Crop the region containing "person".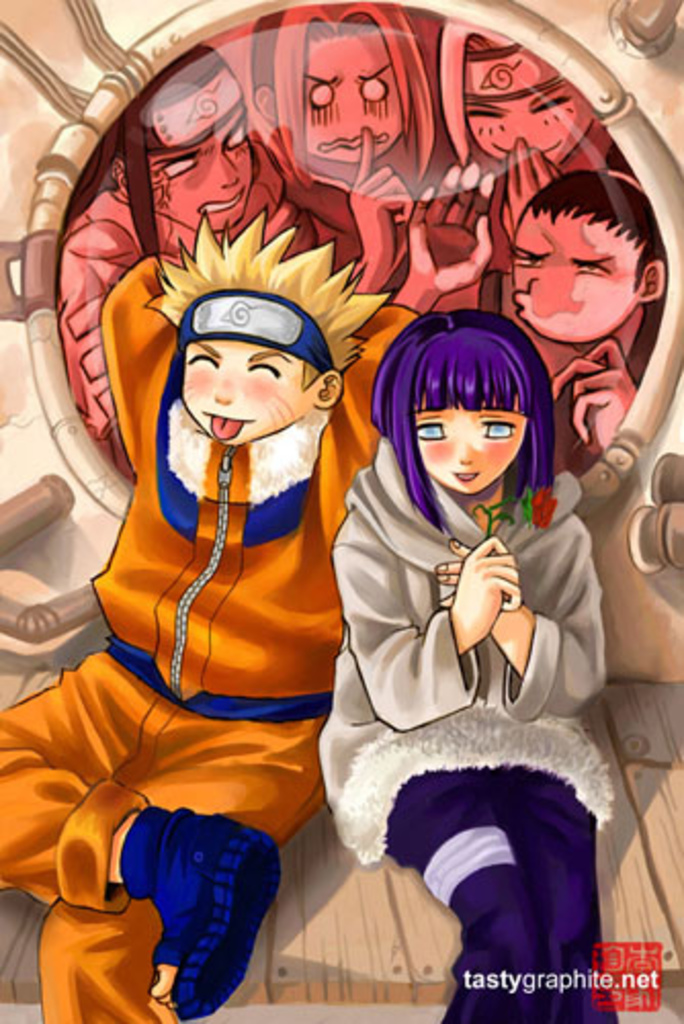
Crop region: box(250, 0, 446, 297).
